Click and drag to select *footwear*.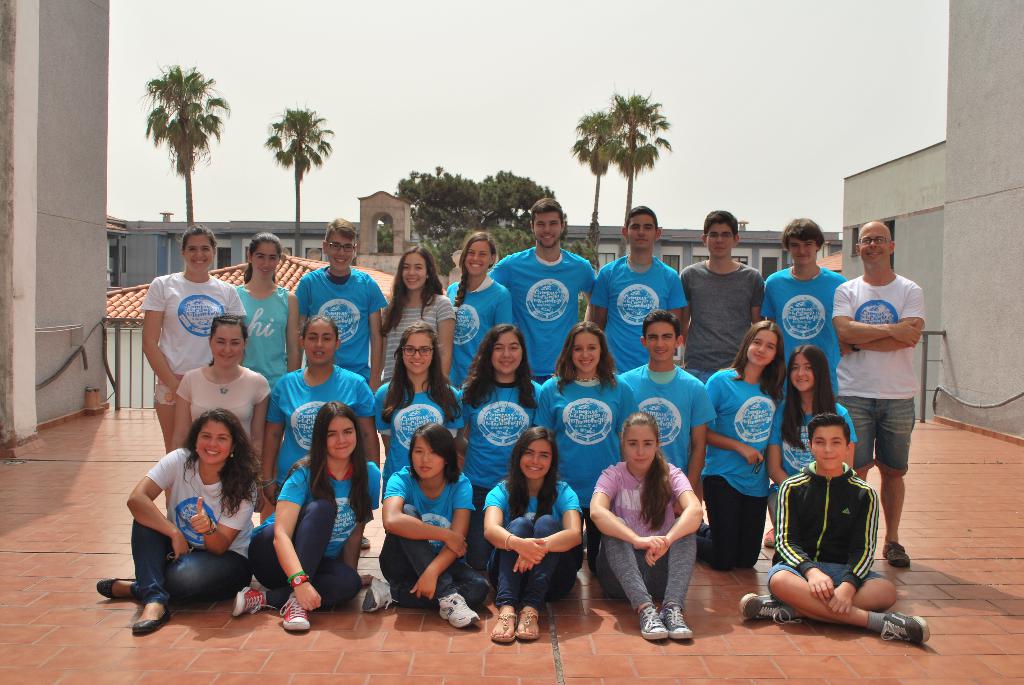
Selection: 360,537,374,551.
